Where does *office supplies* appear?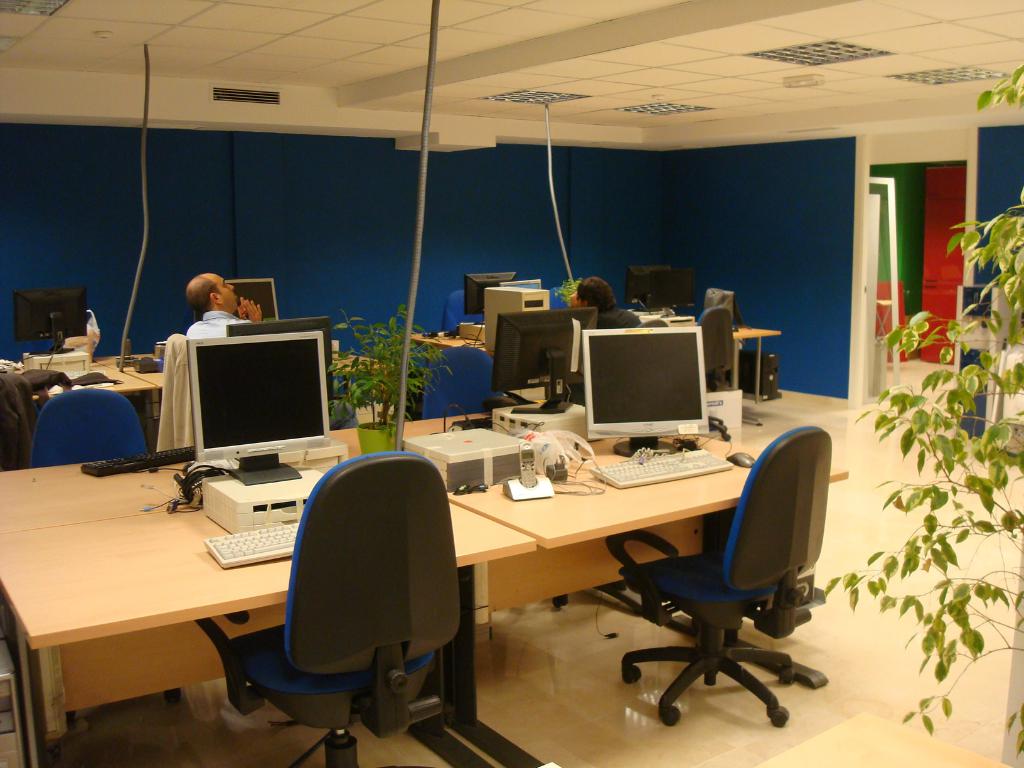
Appears at pyautogui.locateOnScreen(0, 331, 161, 449).
